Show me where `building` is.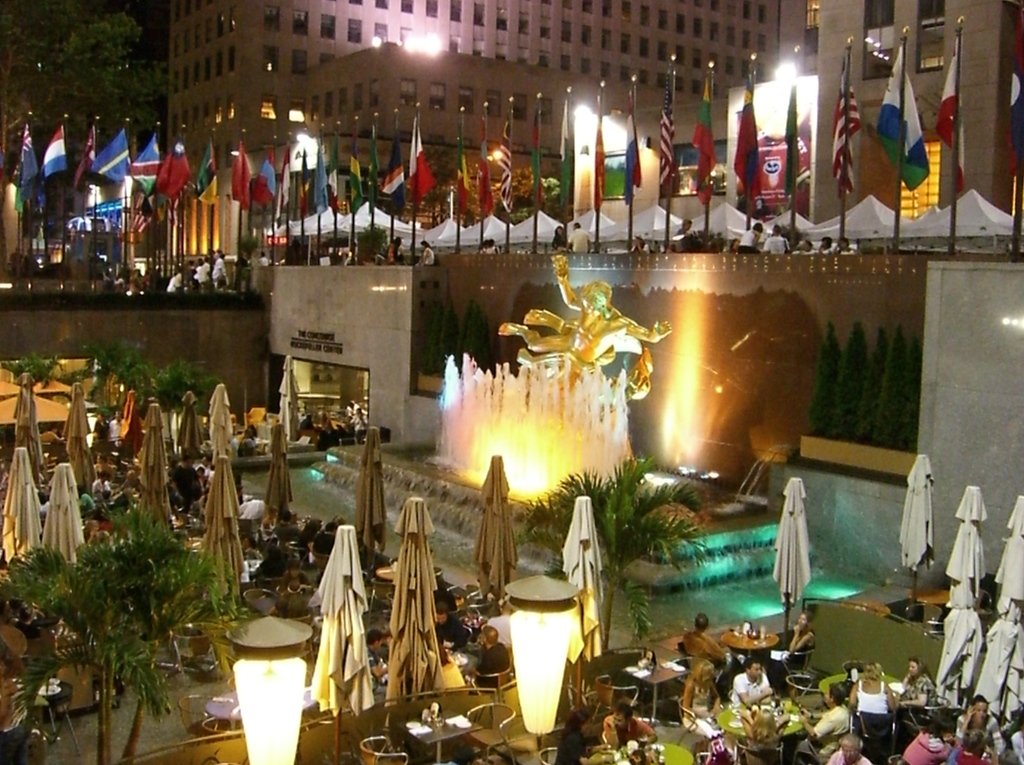
`building` is at {"left": 787, "top": 0, "right": 1023, "bottom": 244}.
